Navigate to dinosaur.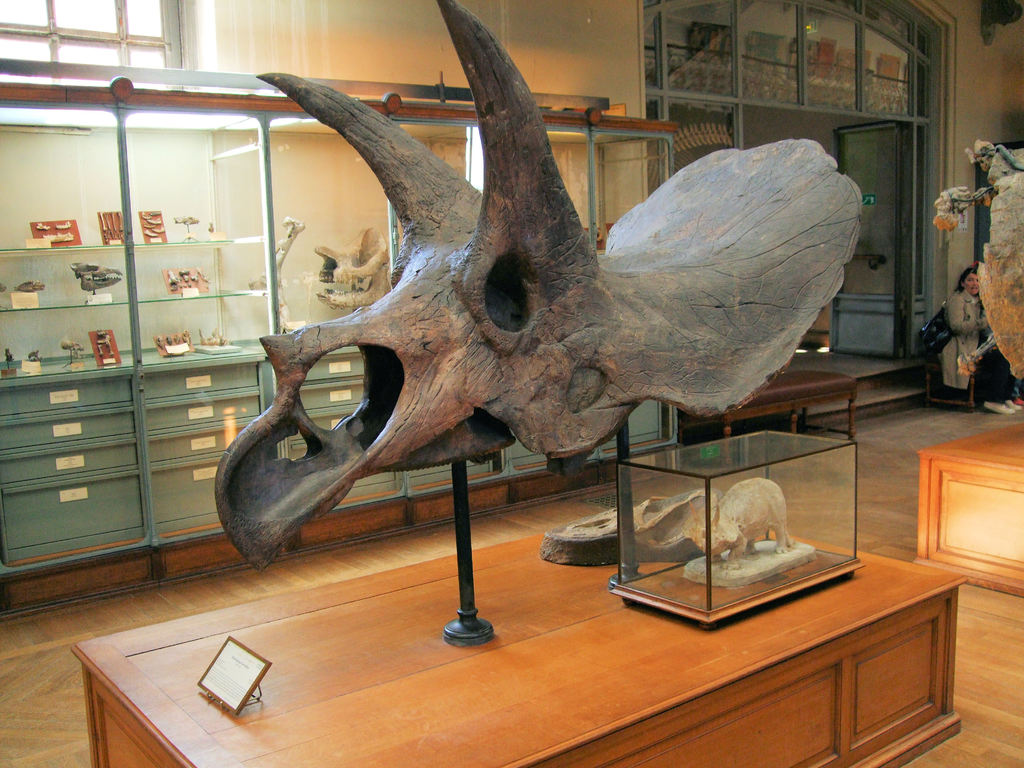
Navigation target: <region>200, 0, 861, 566</region>.
